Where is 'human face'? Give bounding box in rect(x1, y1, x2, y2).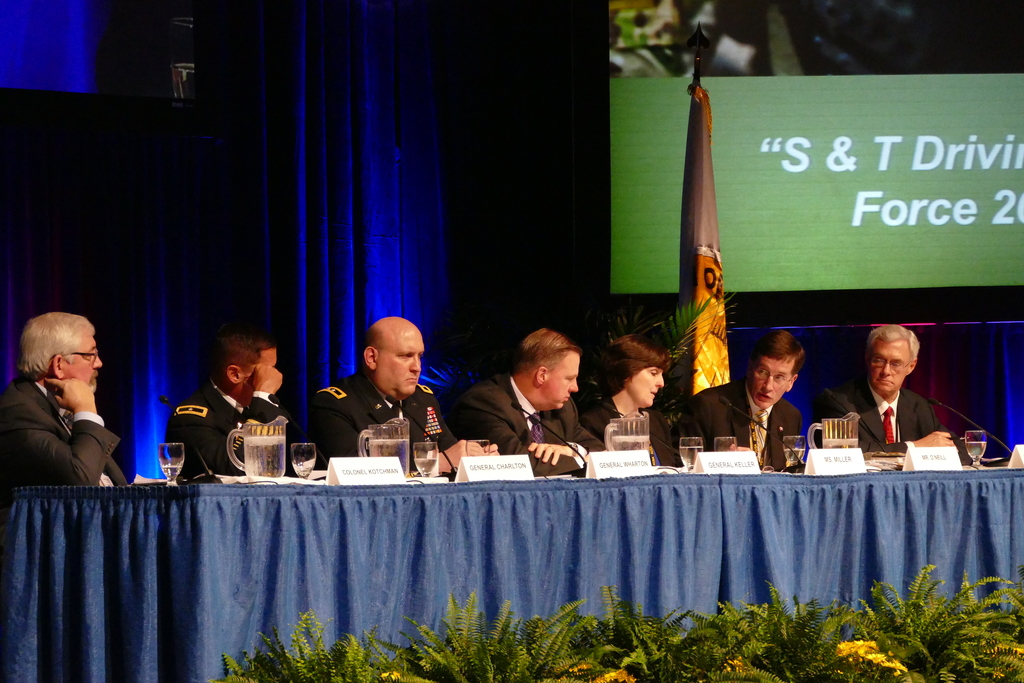
rect(629, 365, 664, 408).
